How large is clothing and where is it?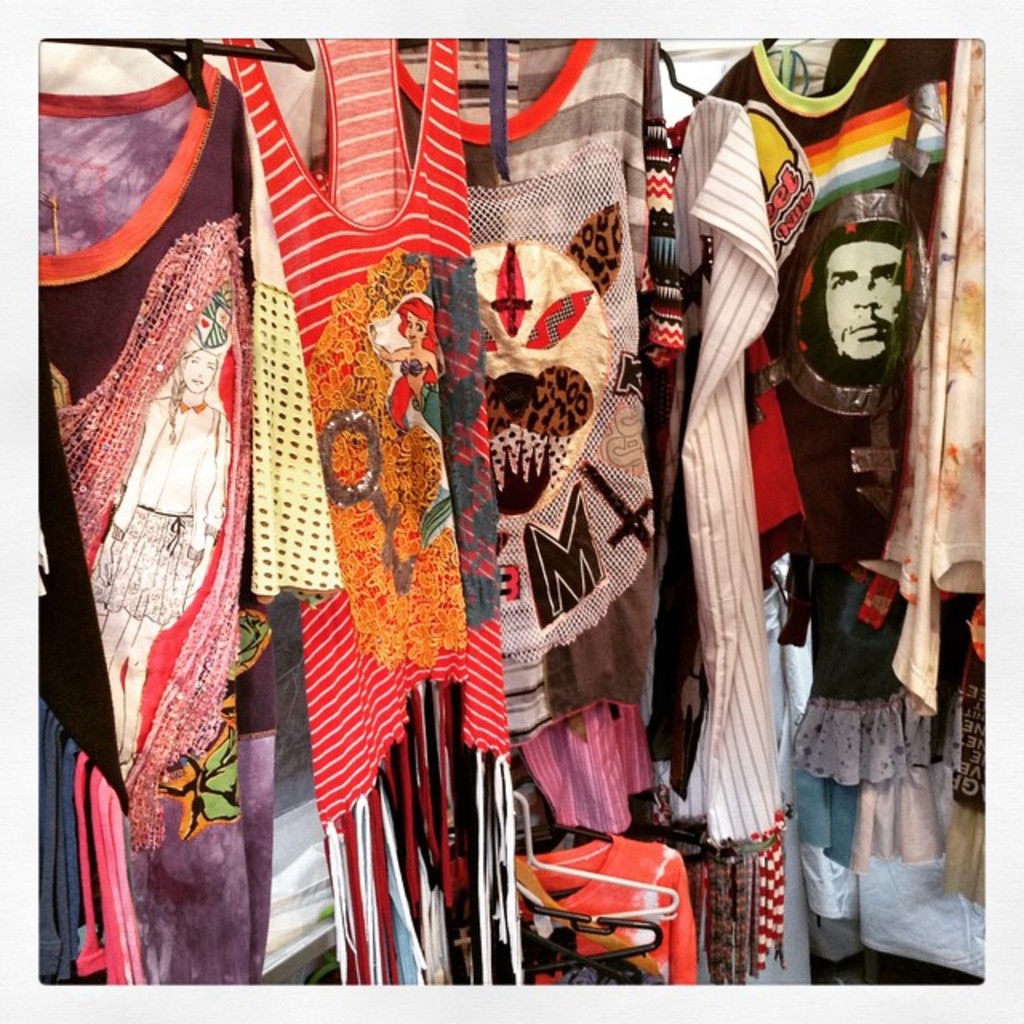
Bounding box: box(26, 91, 341, 990).
